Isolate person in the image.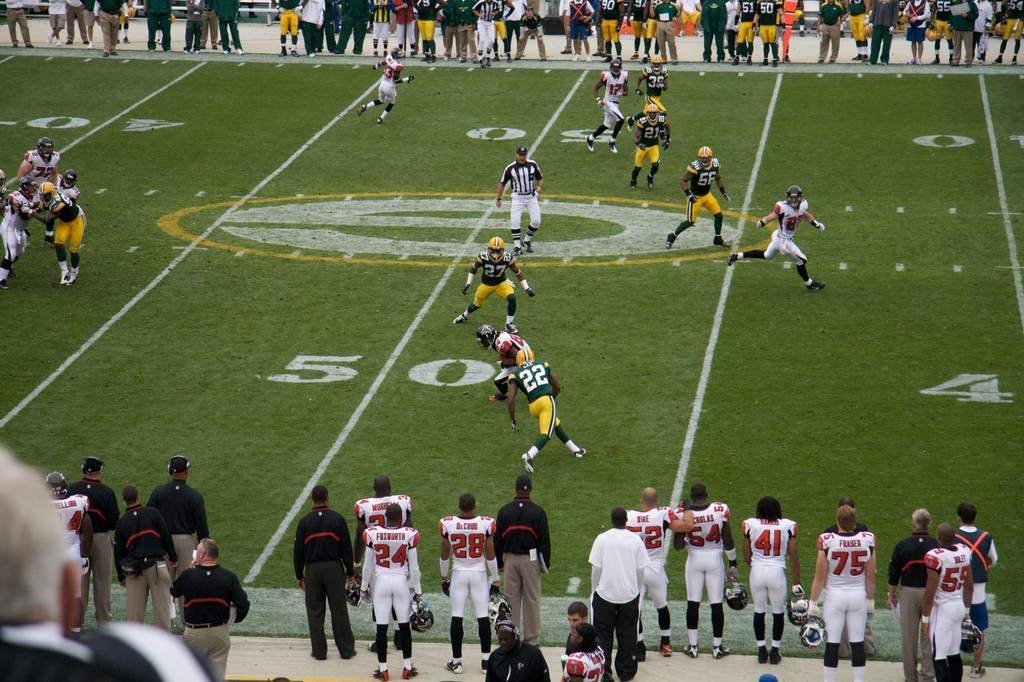
Isolated region: crop(499, 147, 545, 259).
